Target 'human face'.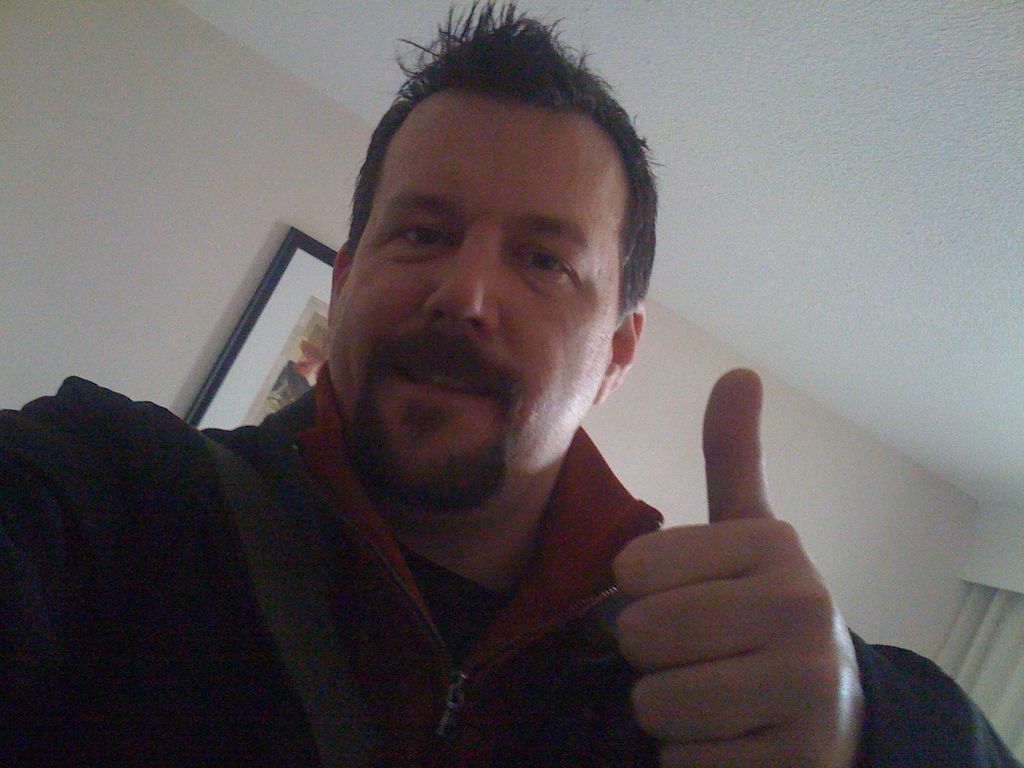
Target region: 343/115/613/500.
